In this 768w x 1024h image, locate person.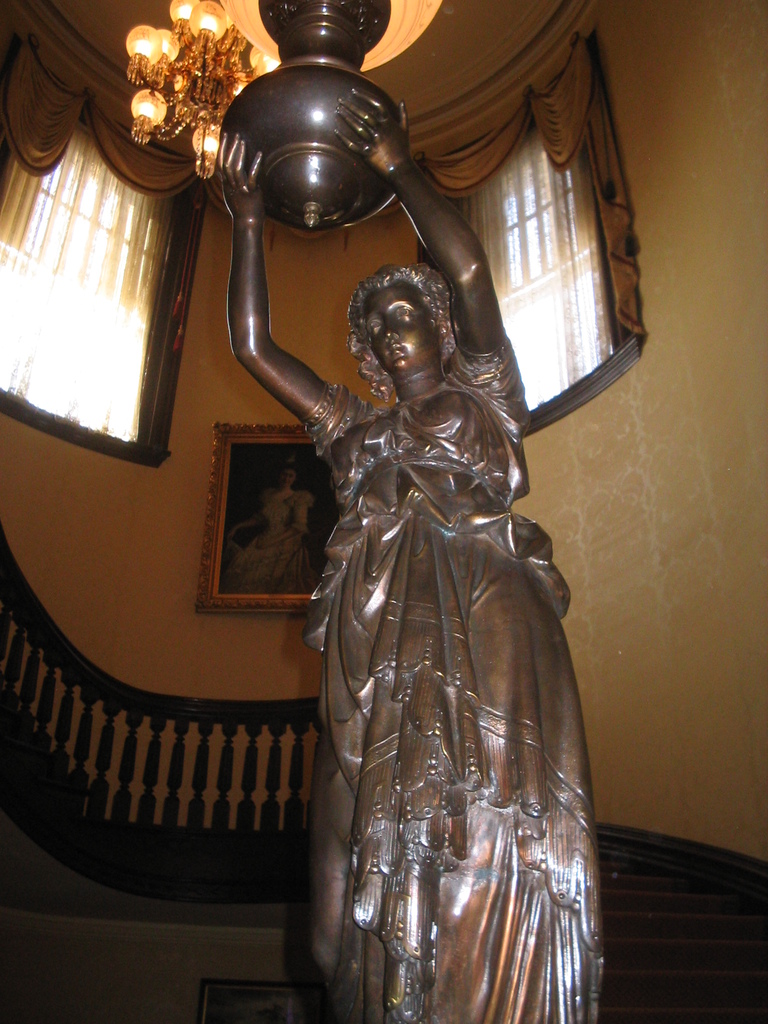
Bounding box: detection(212, 85, 607, 1023).
